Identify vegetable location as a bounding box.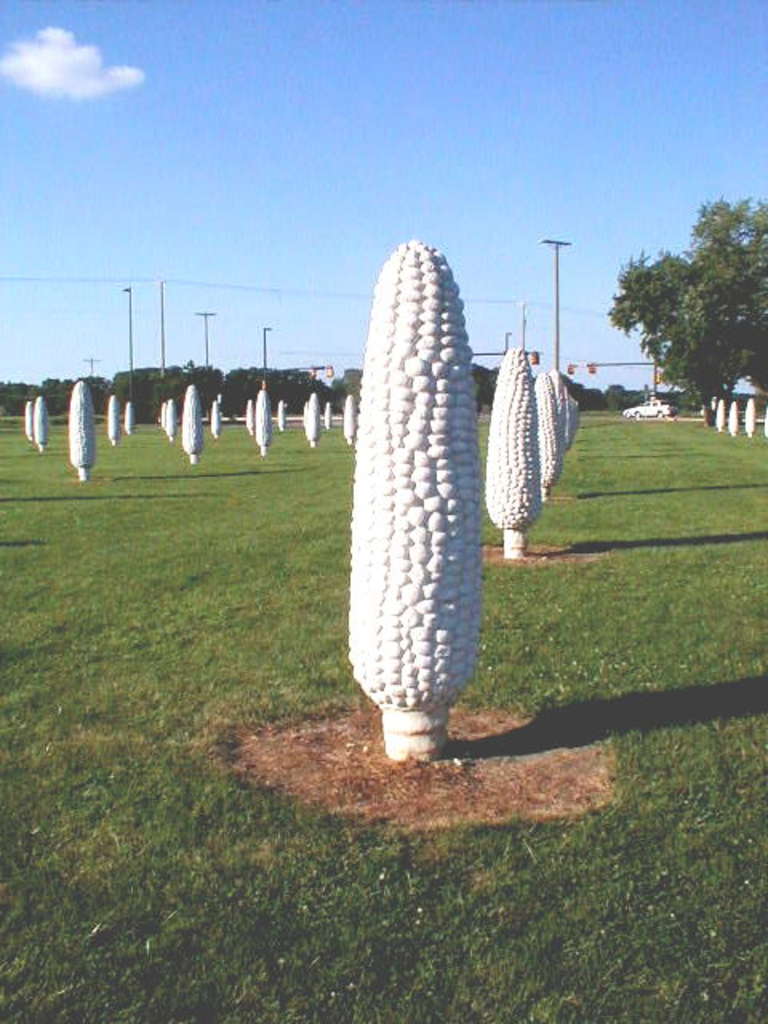
BBox(67, 381, 96, 485).
